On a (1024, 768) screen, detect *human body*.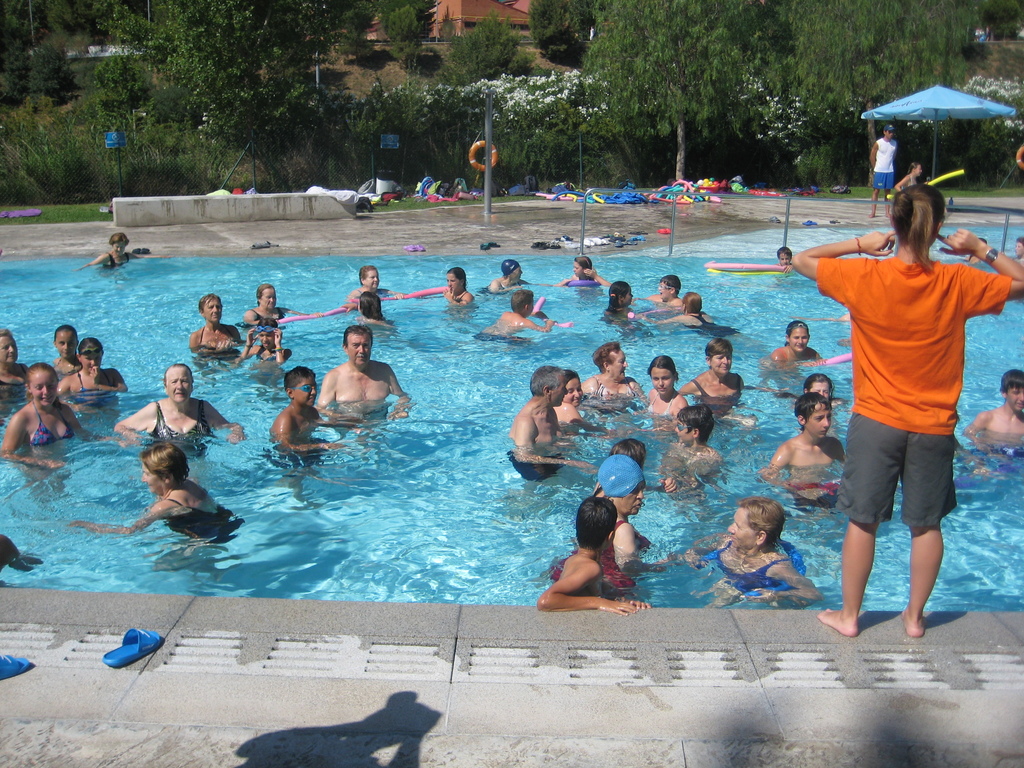
locate(603, 278, 641, 324).
